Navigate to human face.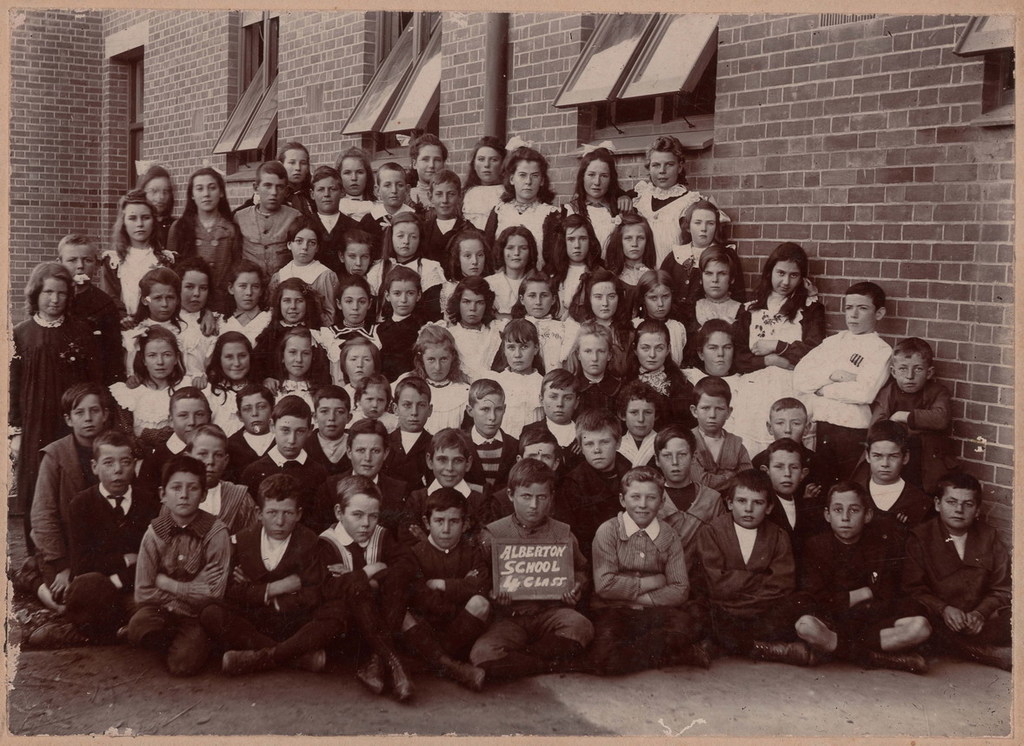
Navigation target: 342, 161, 369, 190.
